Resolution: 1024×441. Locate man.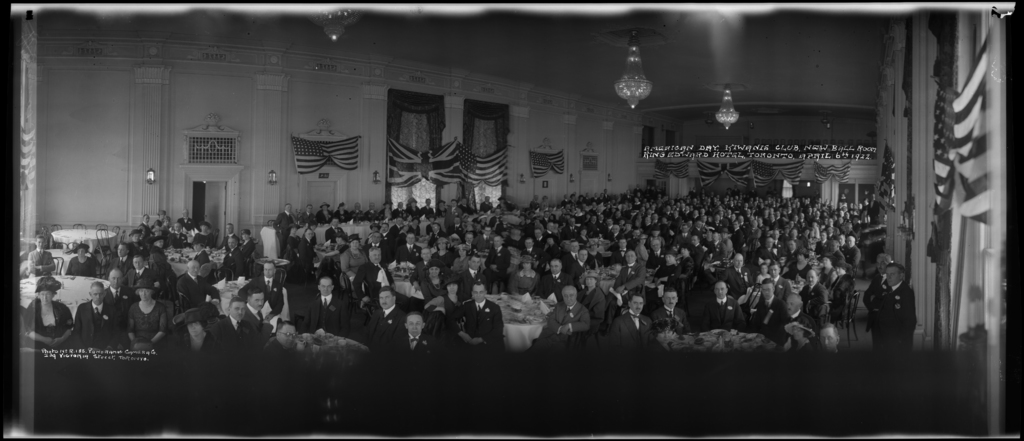
x1=391, y1=200, x2=406, y2=218.
